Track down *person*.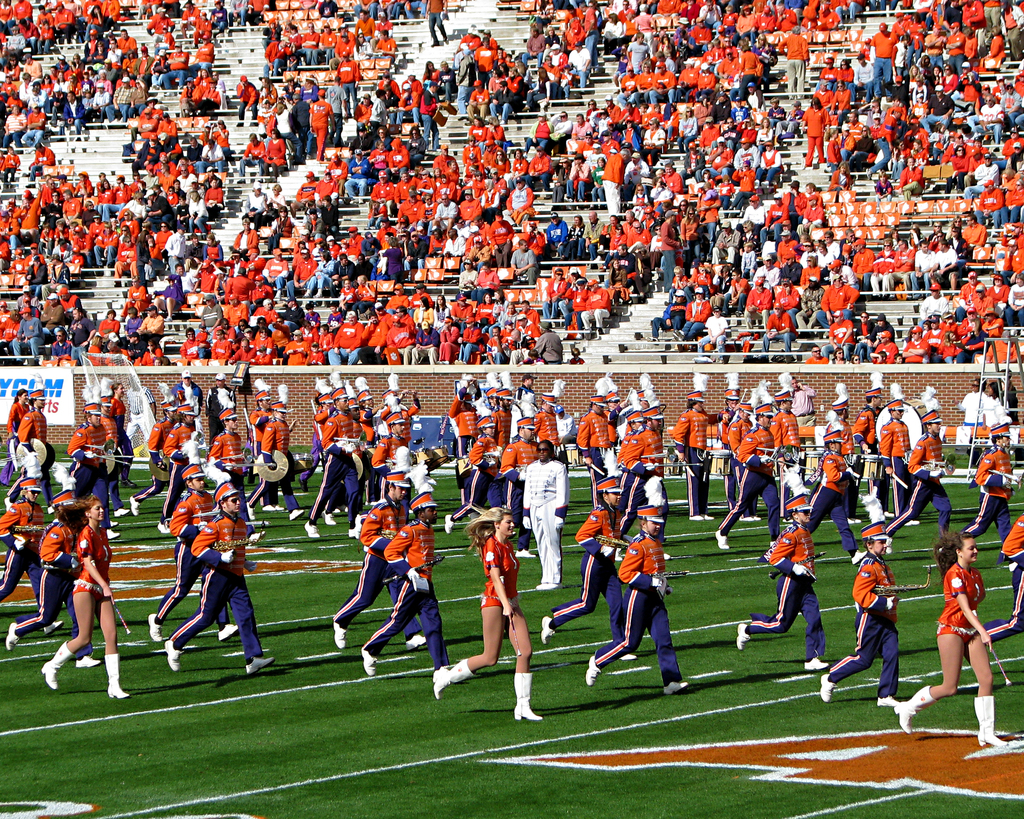
Tracked to crop(431, 289, 447, 325).
